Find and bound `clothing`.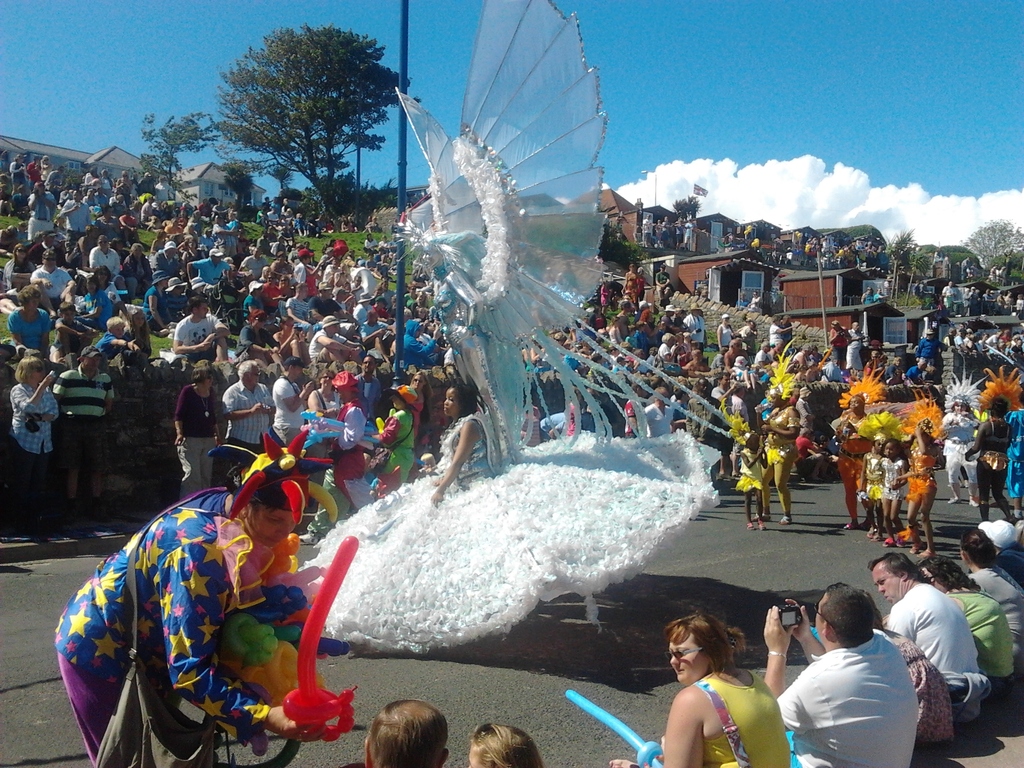
Bound: <box>678,664,804,767</box>.
